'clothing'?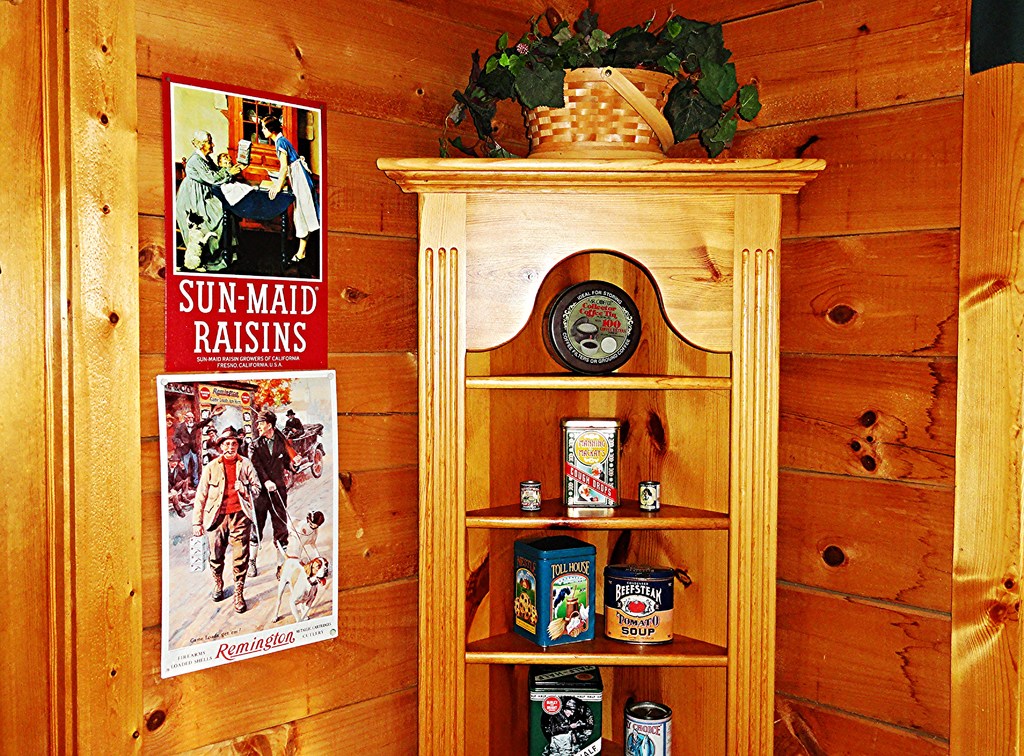
bbox=(552, 707, 591, 747)
